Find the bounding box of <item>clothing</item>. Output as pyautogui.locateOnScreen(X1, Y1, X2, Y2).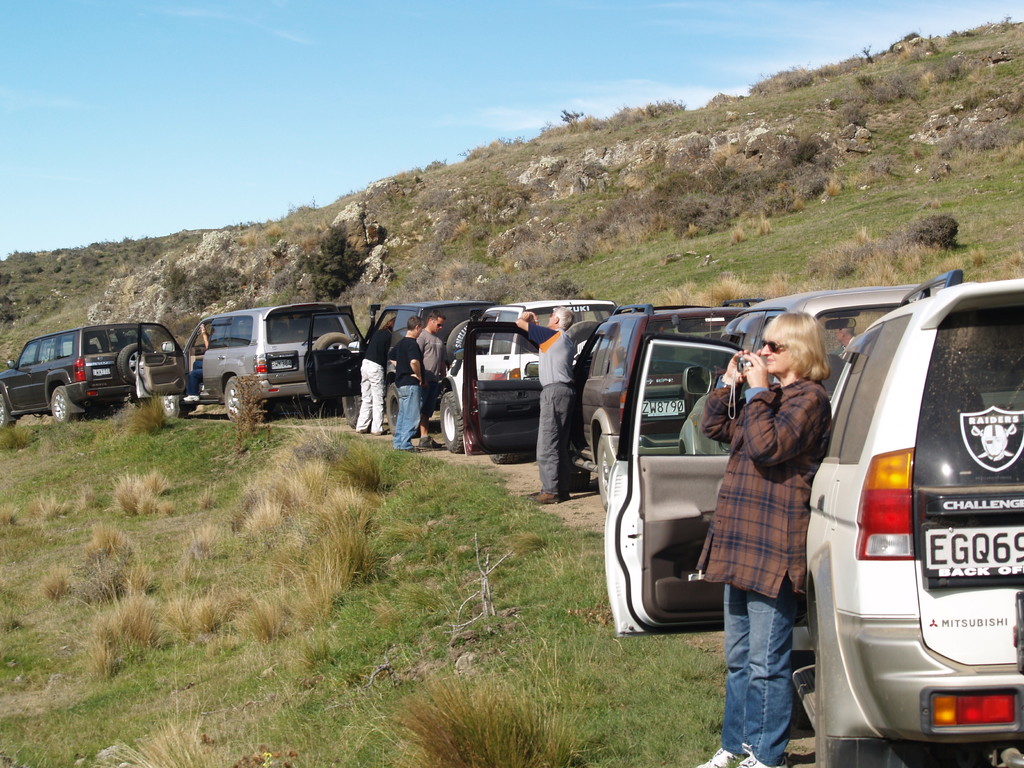
pyautogui.locateOnScreen(392, 337, 429, 447).
